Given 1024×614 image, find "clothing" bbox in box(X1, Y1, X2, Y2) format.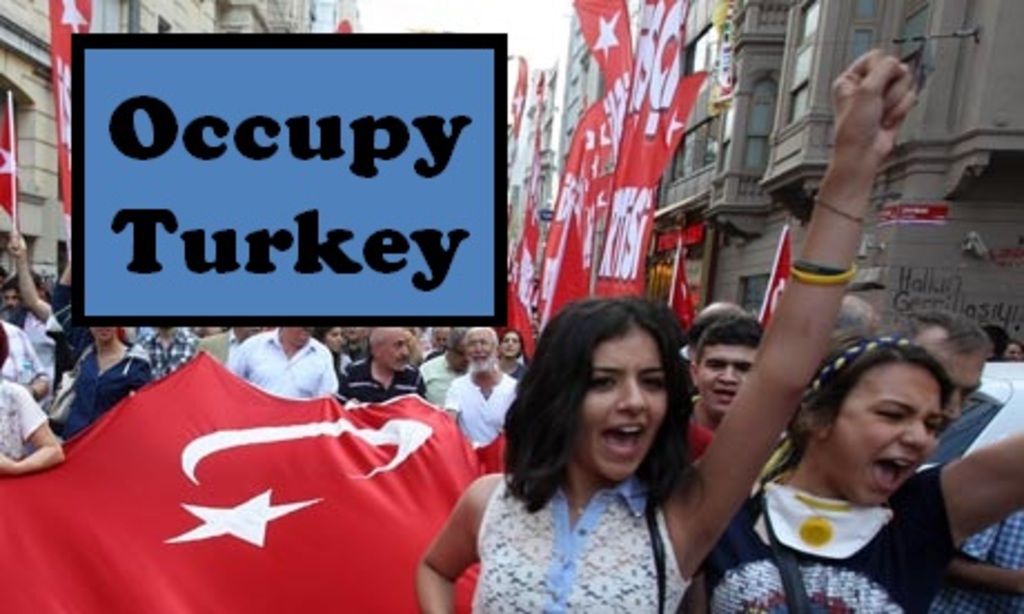
box(461, 438, 721, 601).
